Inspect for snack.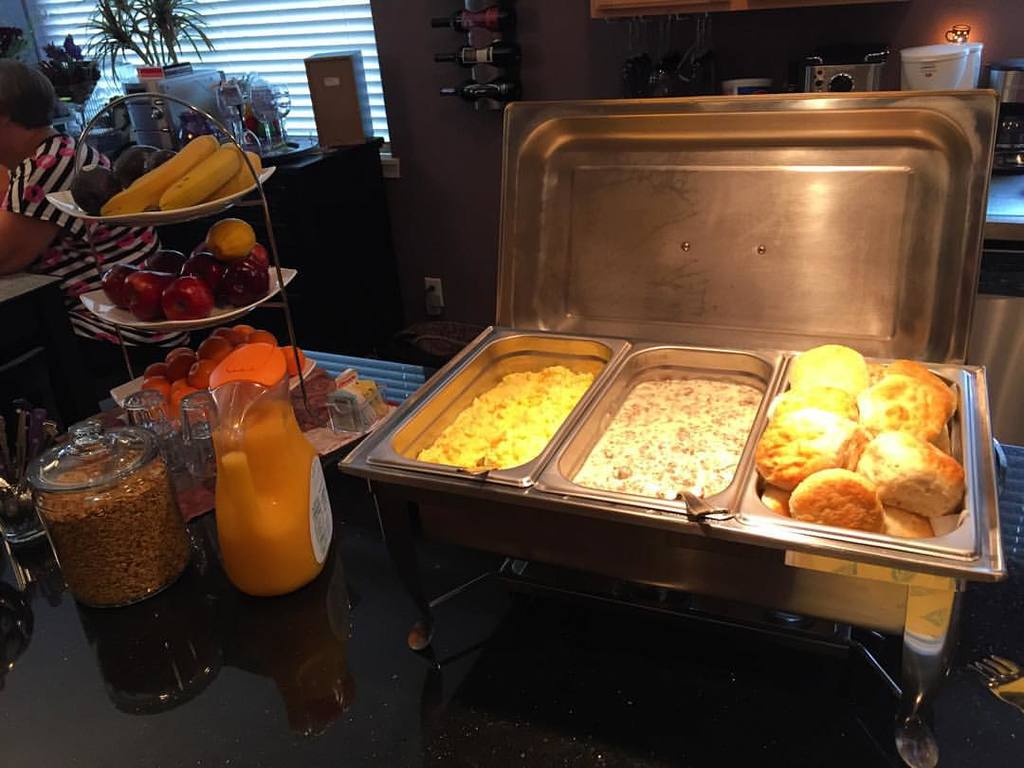
Inspection: box=[731, 366, 978, 583].
